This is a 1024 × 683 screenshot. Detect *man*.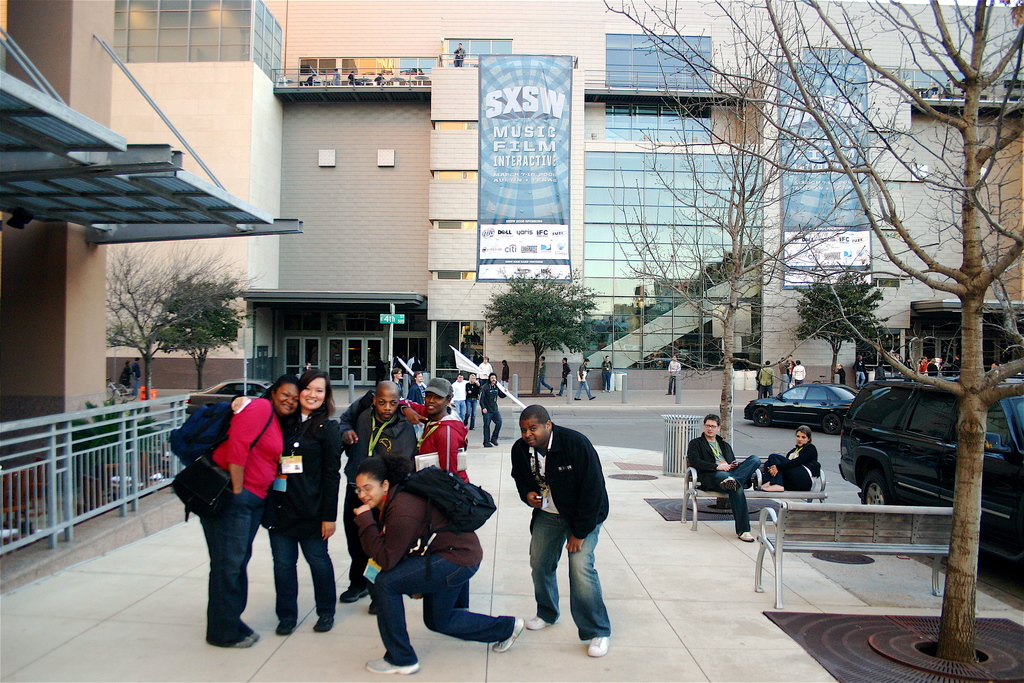
[left=757, top=359, right=775, bottom=400].
